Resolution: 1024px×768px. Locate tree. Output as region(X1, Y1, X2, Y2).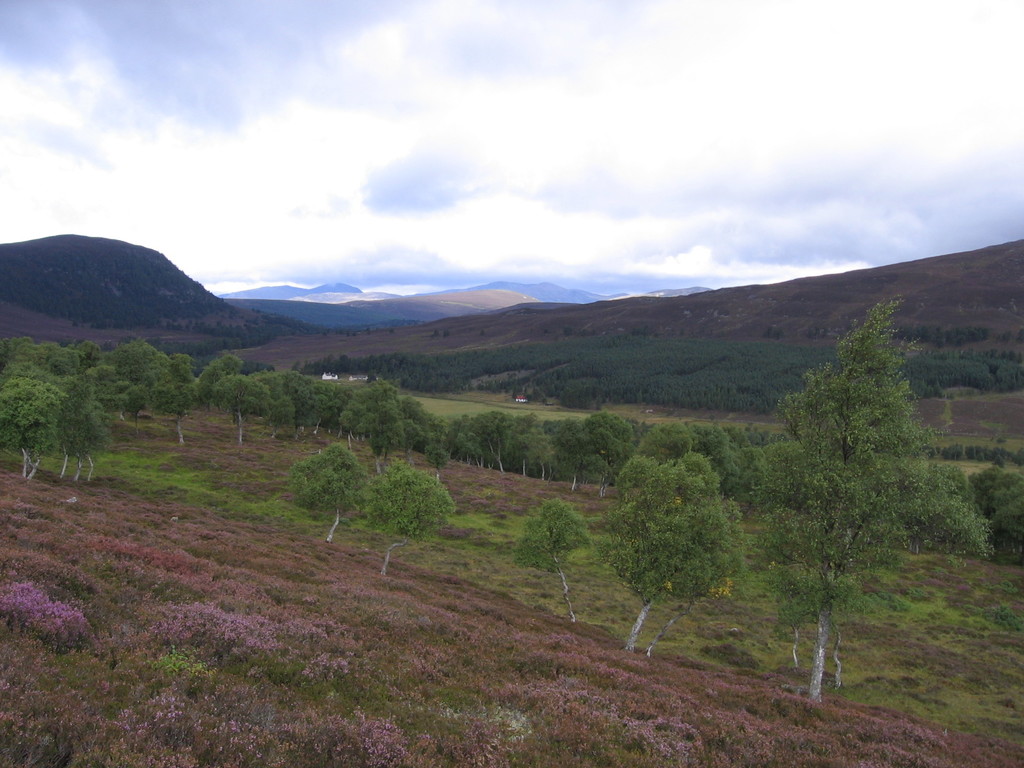
region(751, 296, 967, 678).
